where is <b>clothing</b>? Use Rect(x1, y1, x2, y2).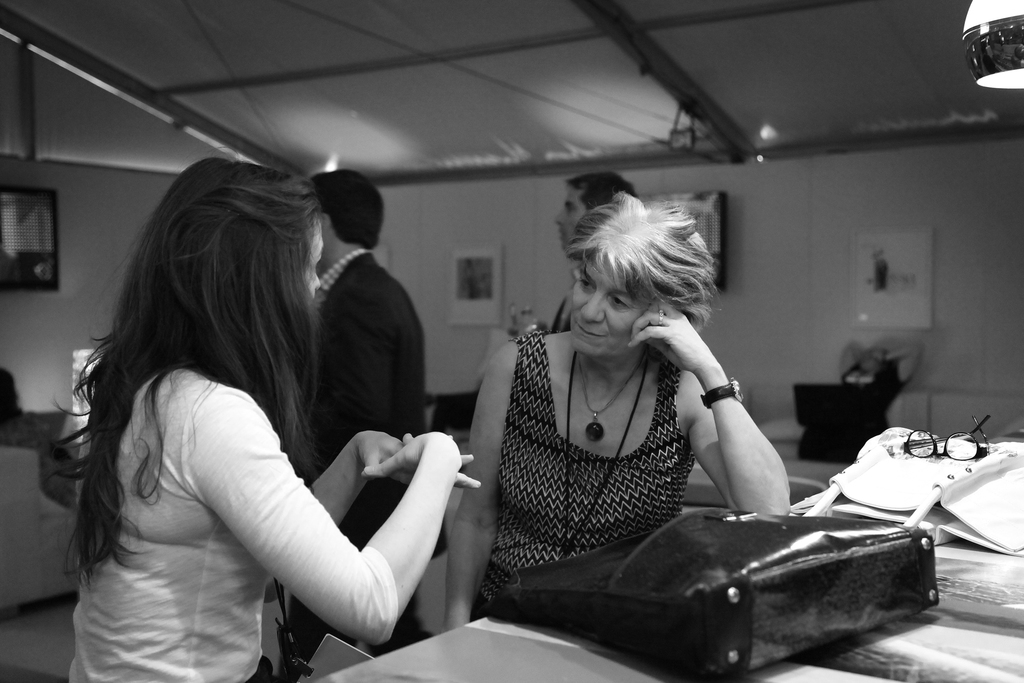
Rect(66, 347, 397, 682).
